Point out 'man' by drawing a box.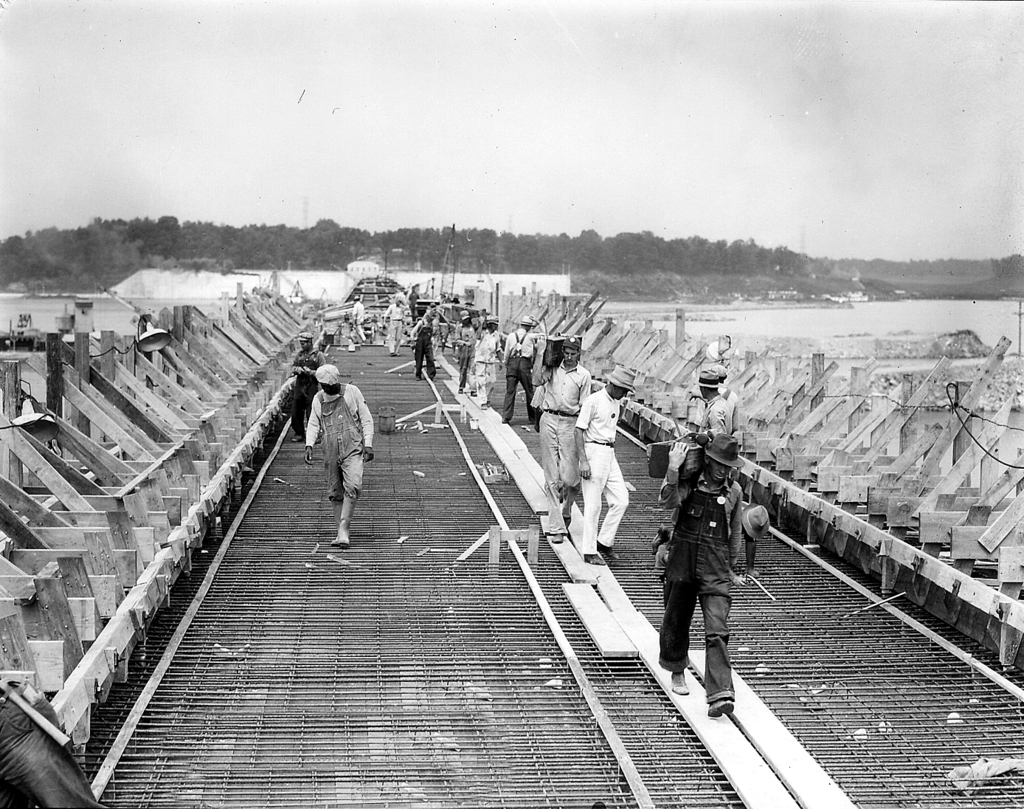
<bbox>573, 366, 631, 557</bbox>.
